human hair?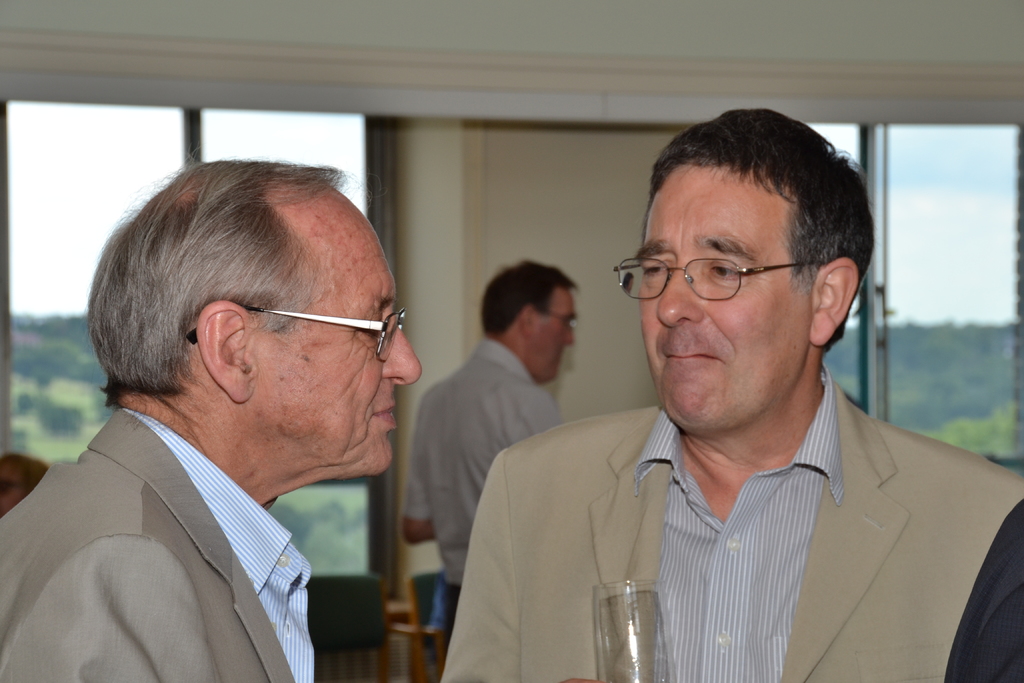
<bbox>637, 105, 876, 356</bbox>
